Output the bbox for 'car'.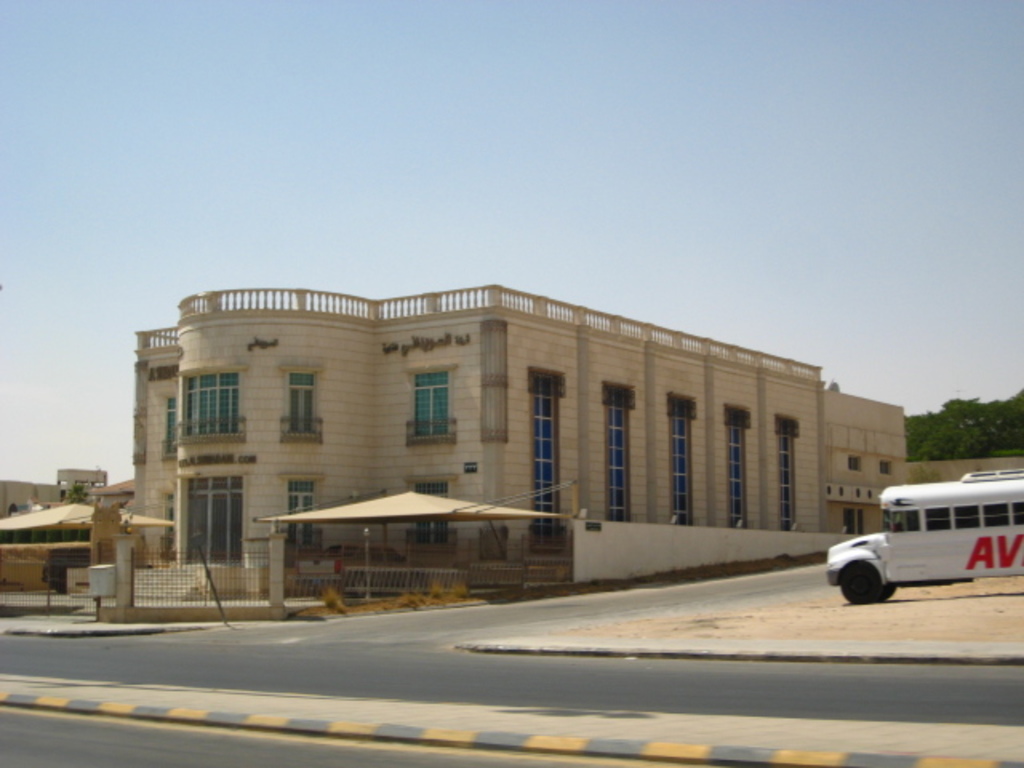
x1=294 y1=542 x2=429 y2=600.
